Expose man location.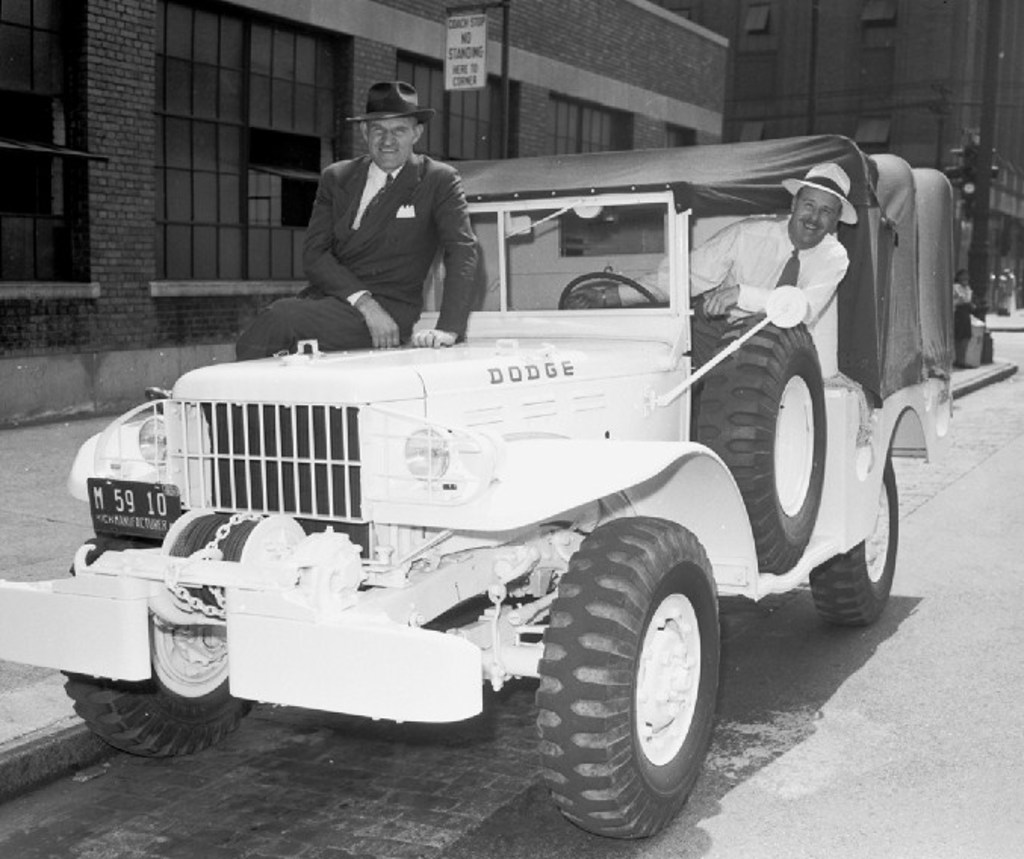
Exposed at locate(564, 159, 856, 363).
